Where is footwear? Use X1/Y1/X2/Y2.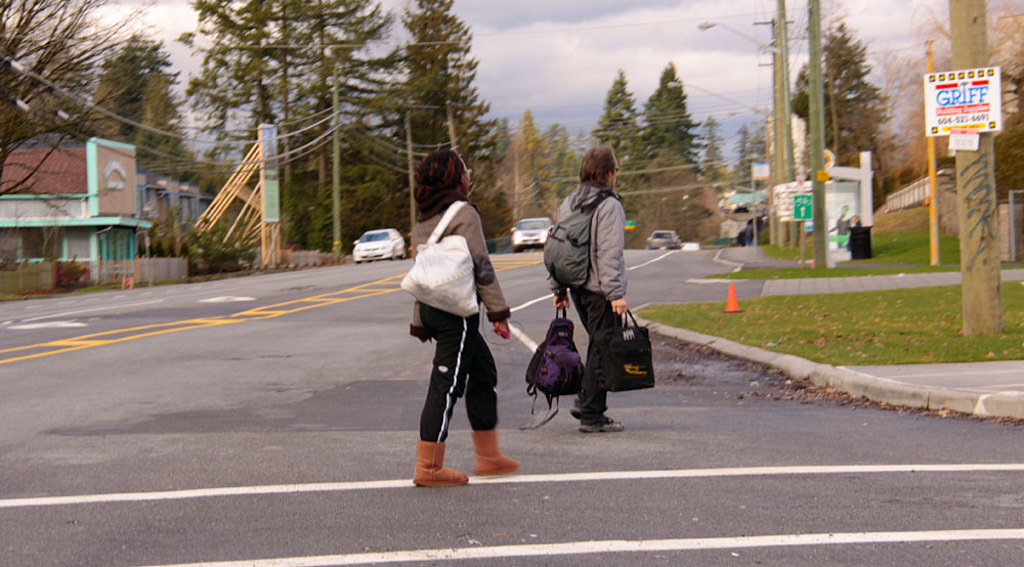
579/418/624/432.
